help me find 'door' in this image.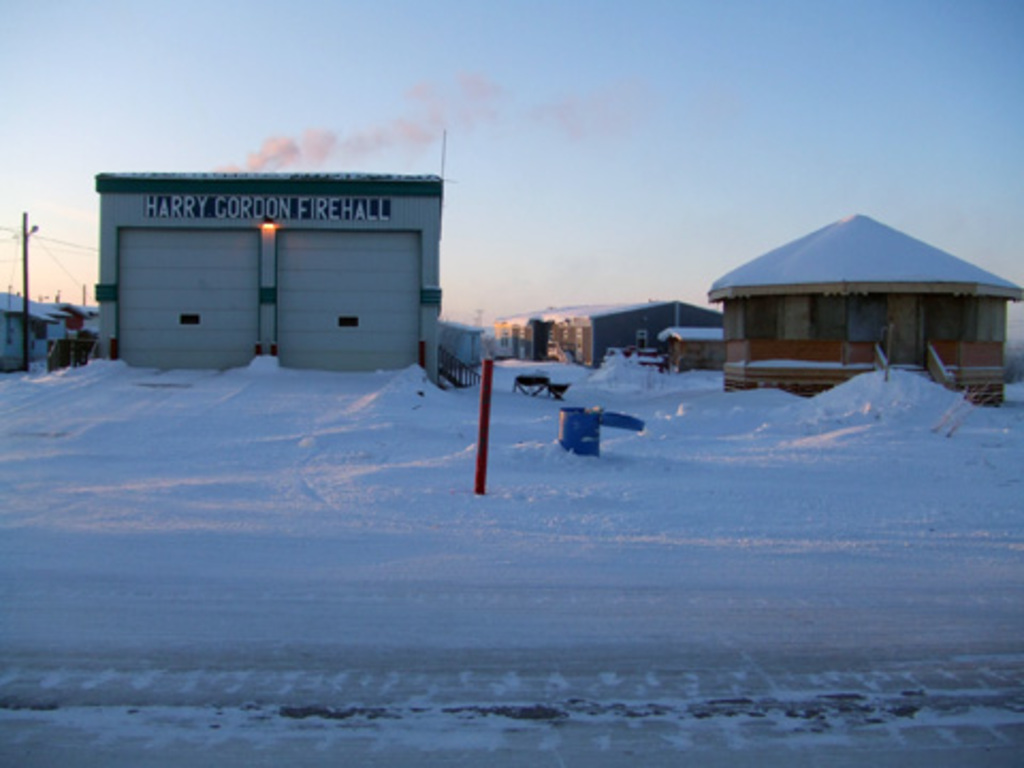
Found it: bbox=[275, 226, 418, 371].
